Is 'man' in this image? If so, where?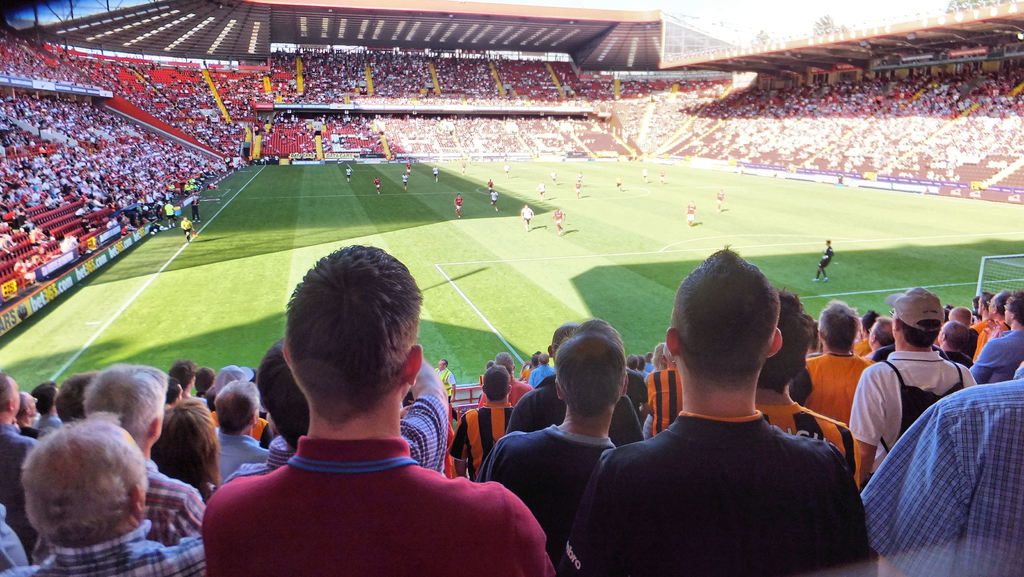
Yes, at x1=524, y1=200, x2=534, y2=228.
